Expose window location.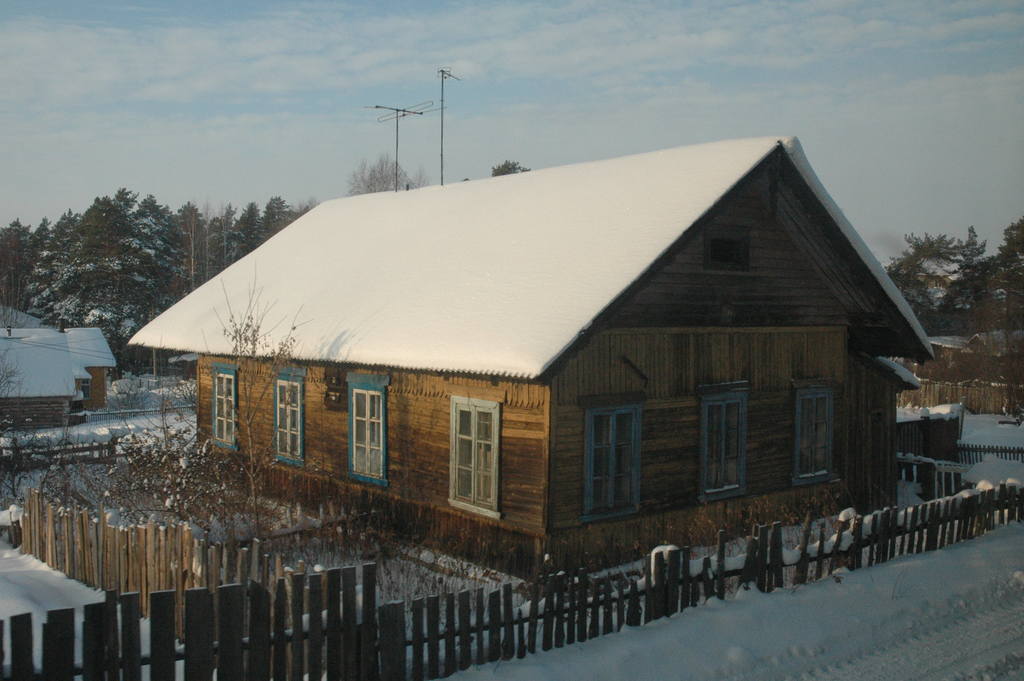
Exposed at <region>703, 390, 746, 502</region>.
